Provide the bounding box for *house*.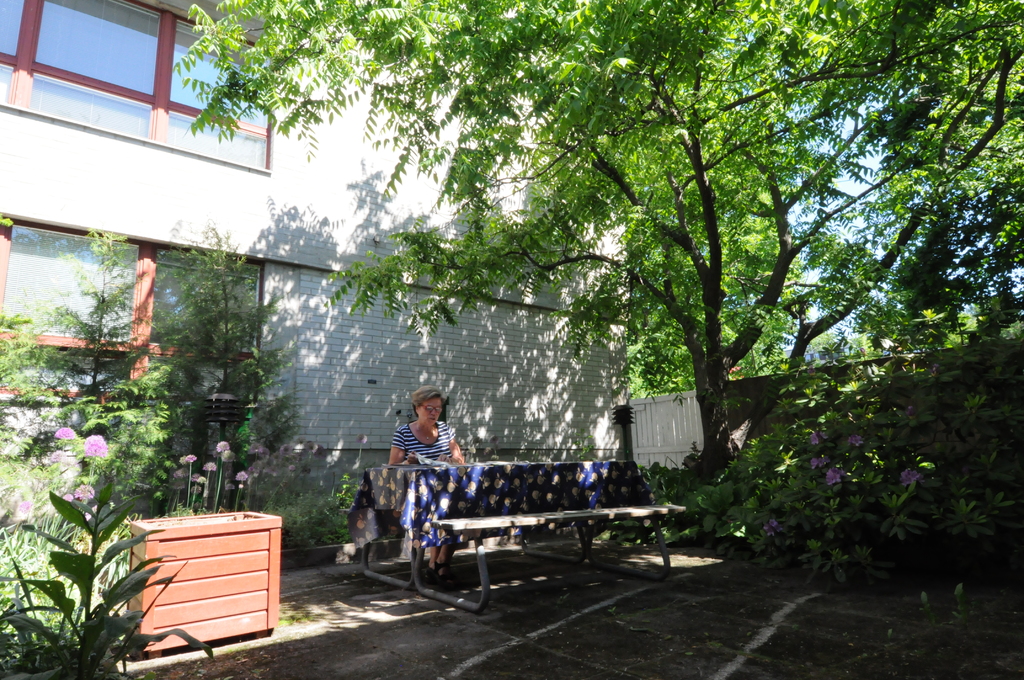
detection(0, 0, 625, 516).
